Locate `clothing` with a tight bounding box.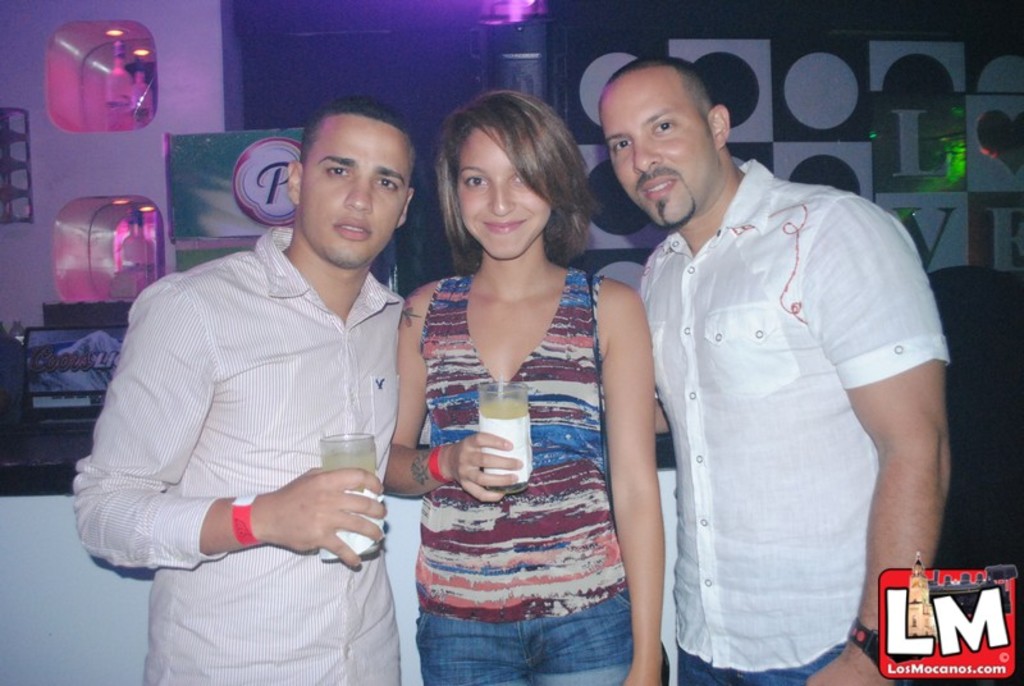
Rect(417, 266, 634, 685).
